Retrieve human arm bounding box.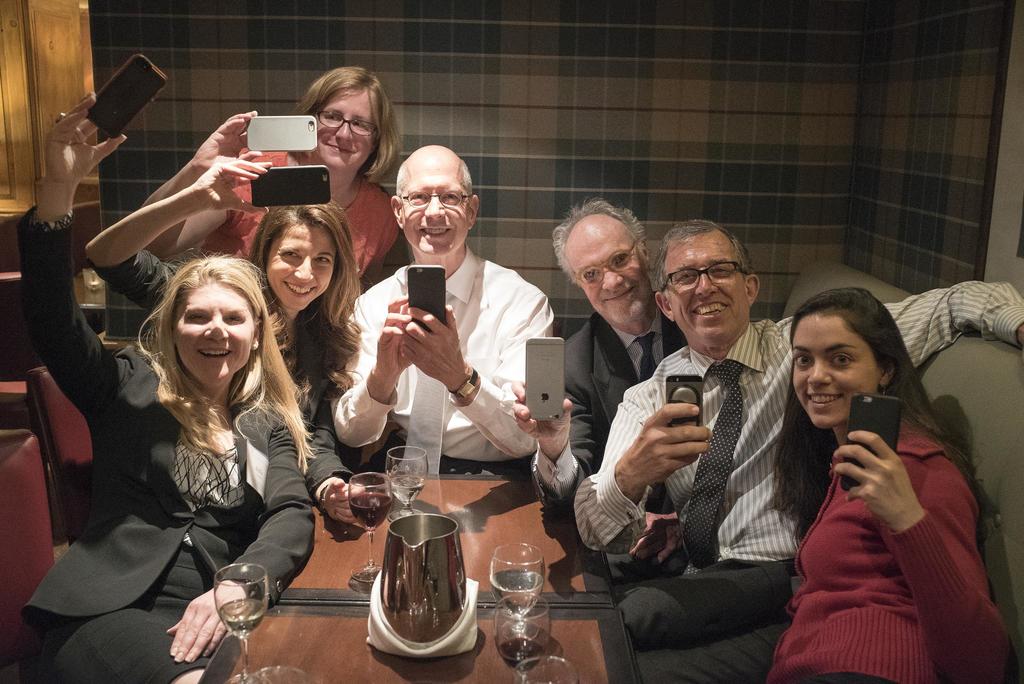
Bounding box: left=833, top=425, right=1012, bottom=683.
